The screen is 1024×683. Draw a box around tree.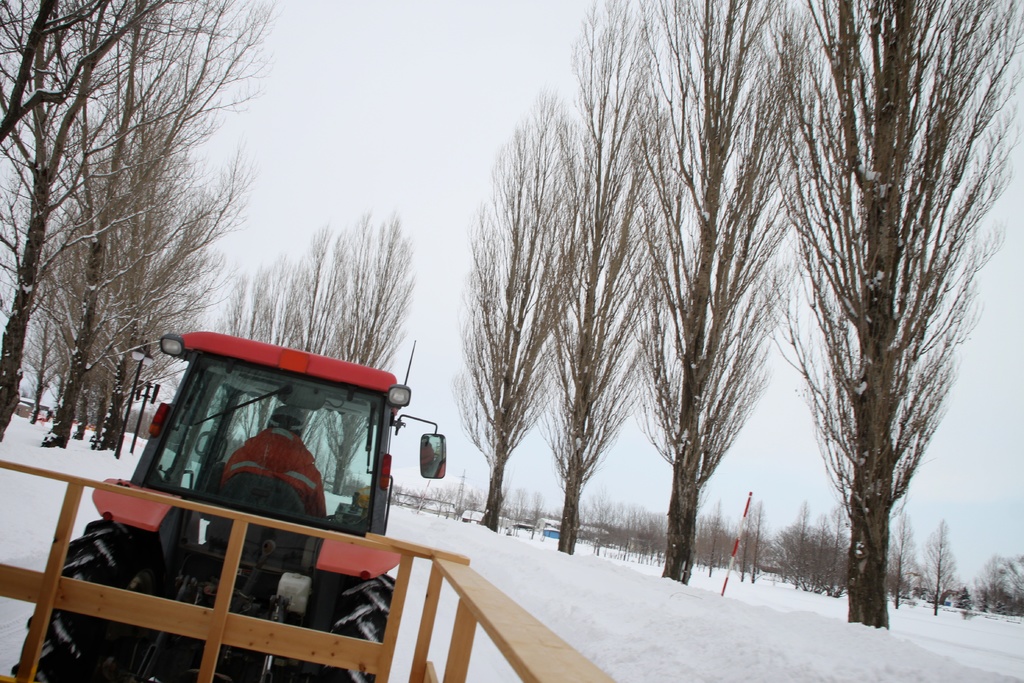
778:37:991:682.
